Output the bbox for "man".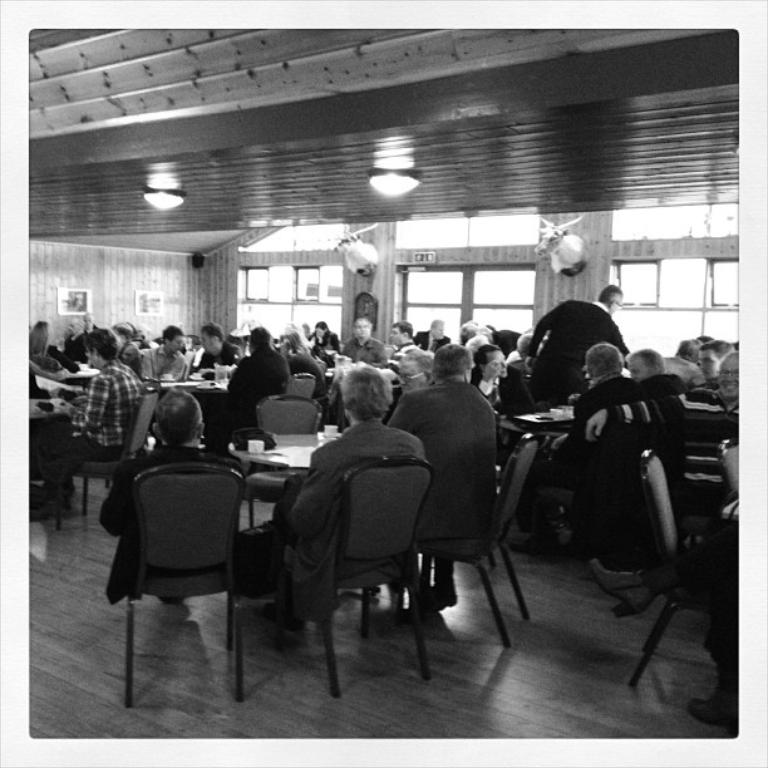
BBox(38, 324, 146, 501).
